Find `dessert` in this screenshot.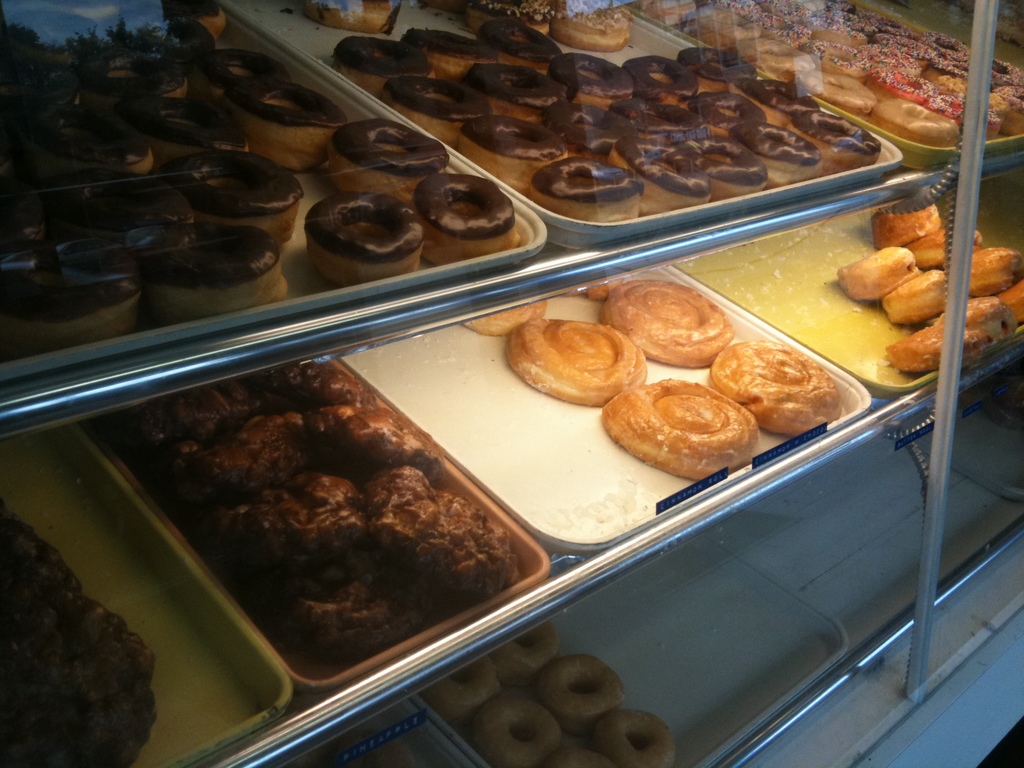
The bounding box for `dessert` is {"left": 500, "top": 627, "right": 559, "bottom": 676}.
